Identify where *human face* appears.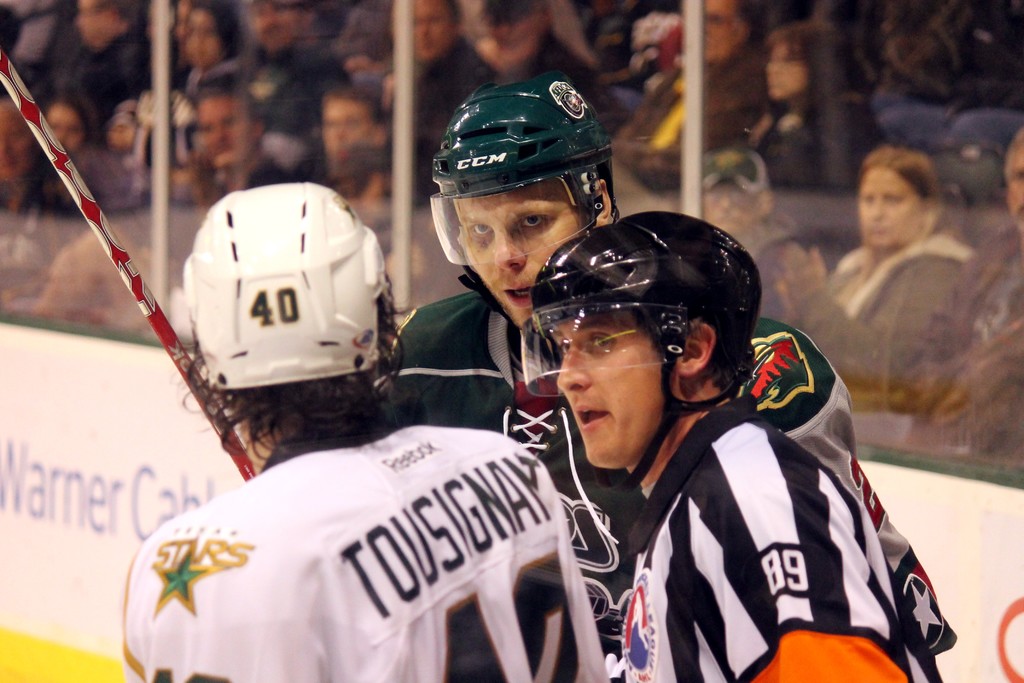
Appears at BBox(413, 1, 462, 64).
